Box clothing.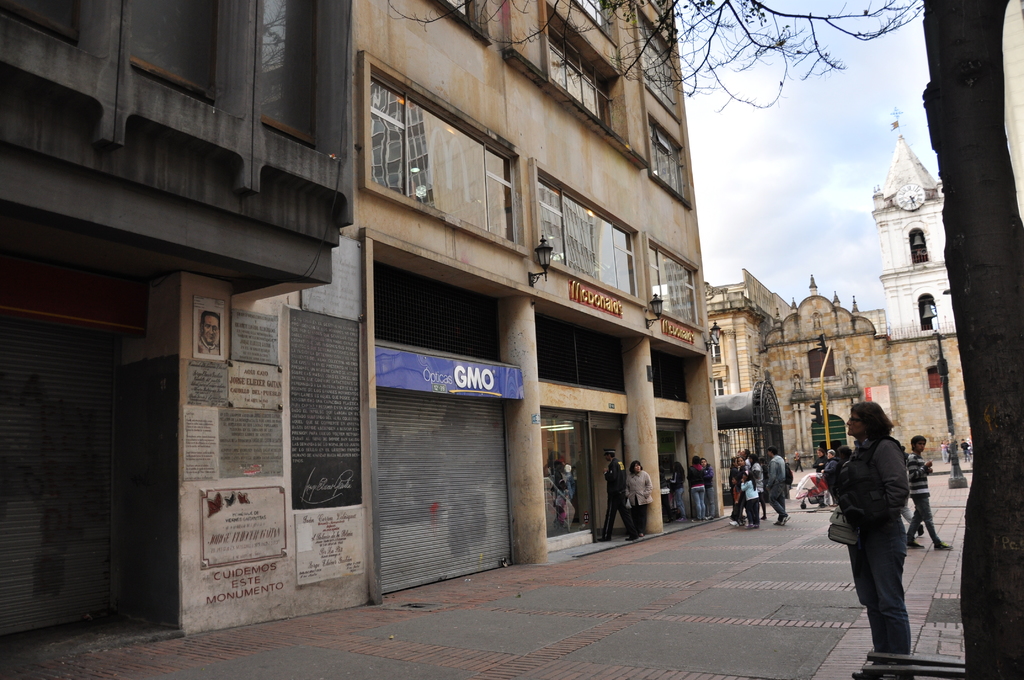
<box>766,455,790,519</box>.
